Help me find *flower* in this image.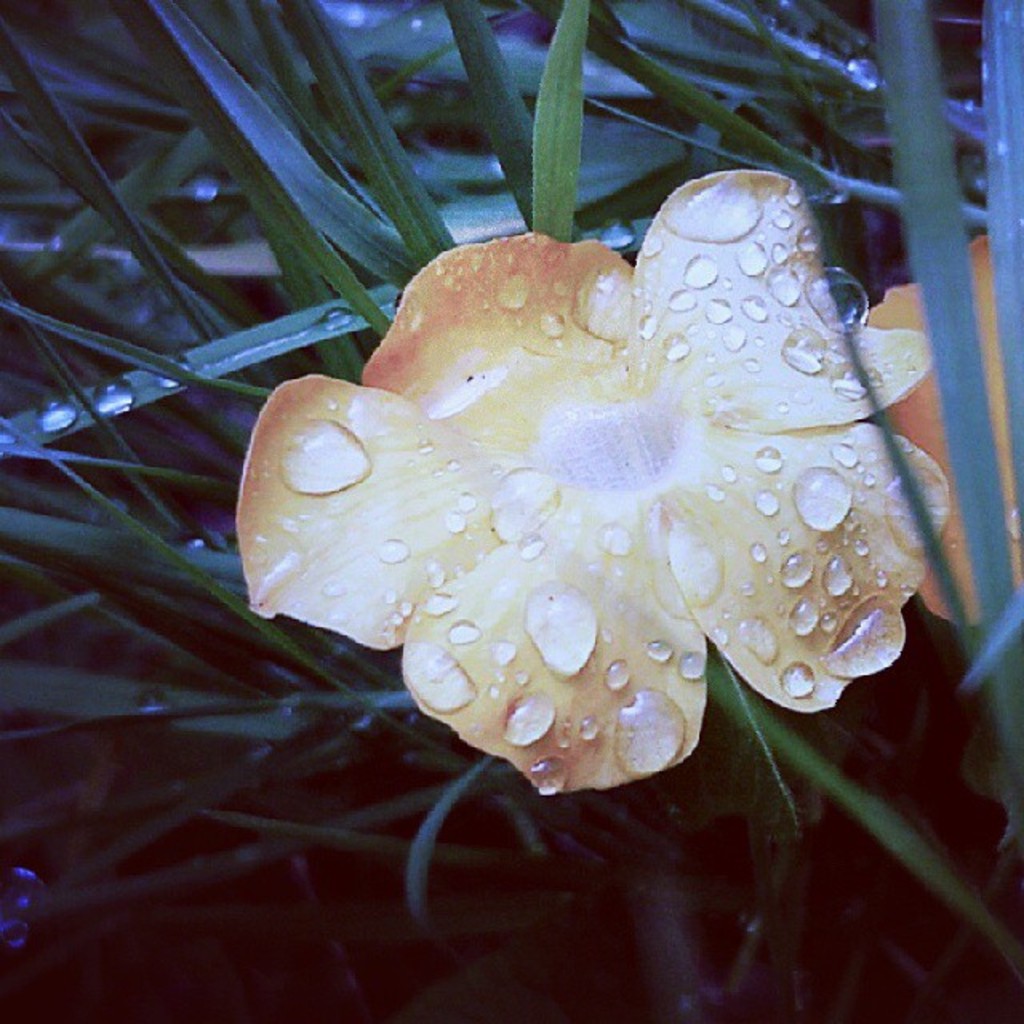
Found it: left=235, top=181, right=925, bottom=811.
